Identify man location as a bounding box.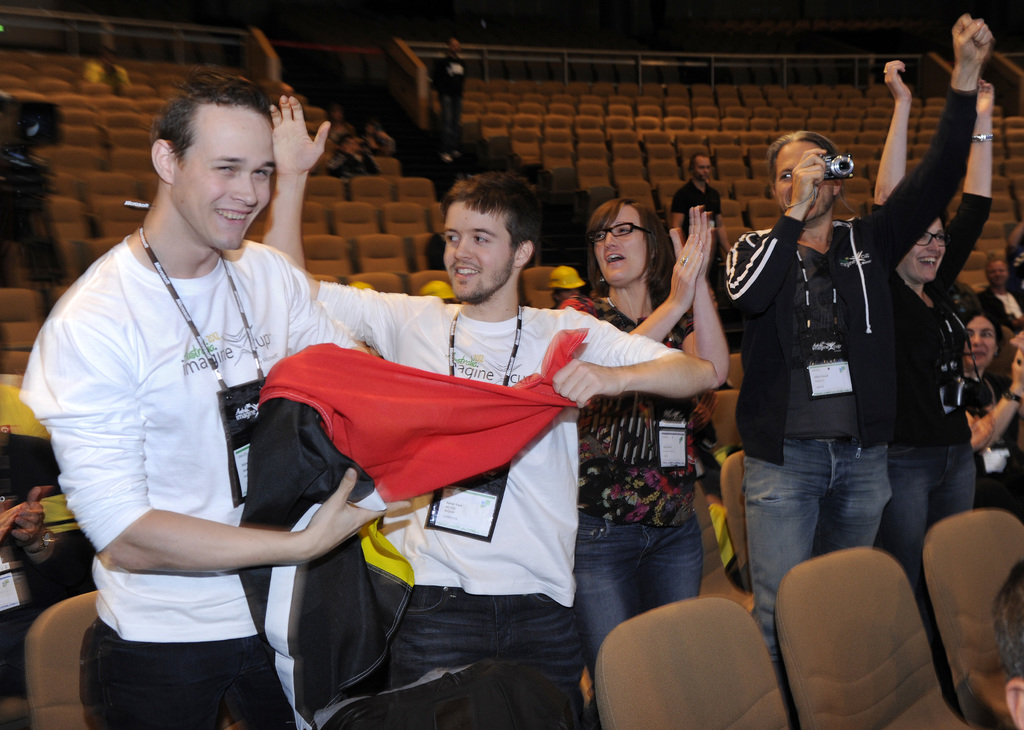
x1=718, y1=15, x2=993, y2=682.
